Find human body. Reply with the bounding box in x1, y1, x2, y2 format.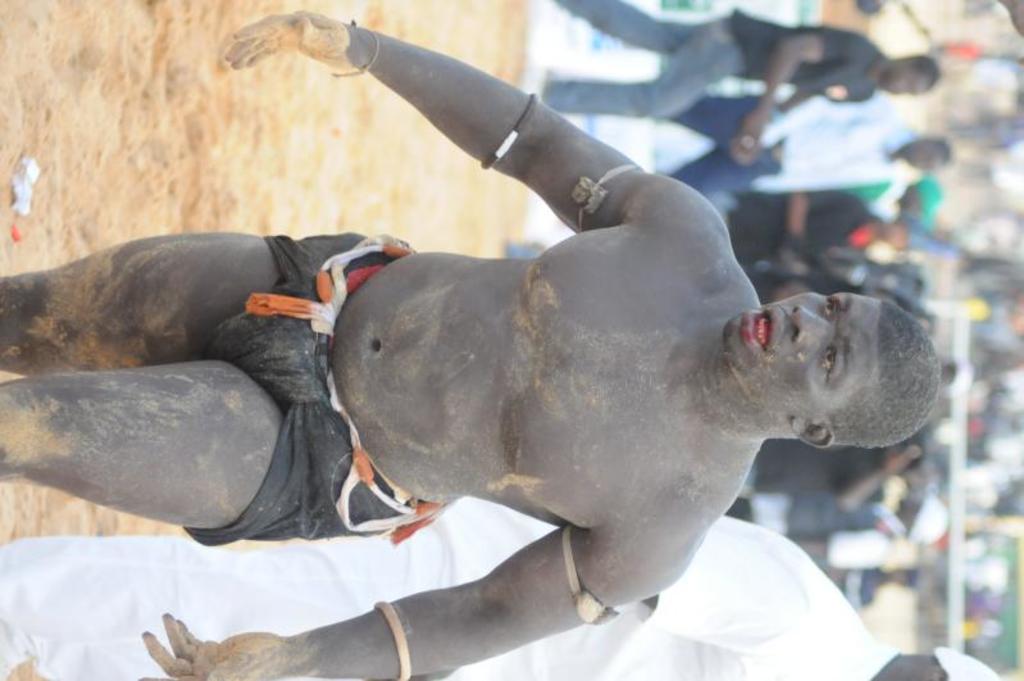
55, 86, 961, 680.
